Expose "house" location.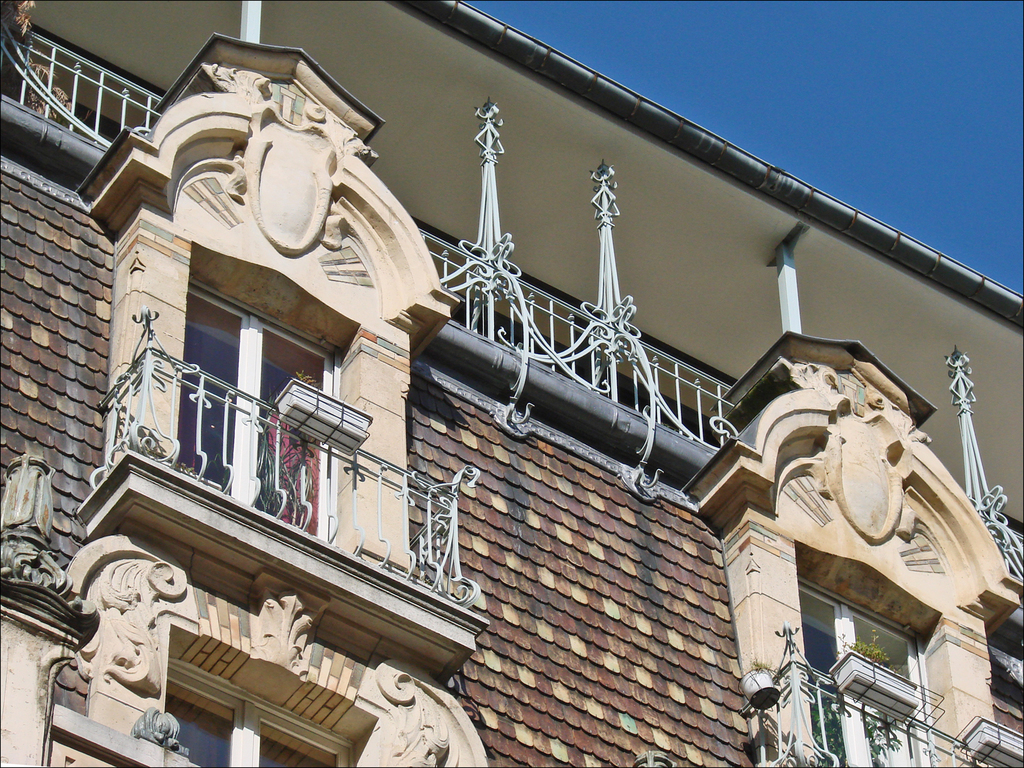
Exposed at 0, 2, 1022, 767.
